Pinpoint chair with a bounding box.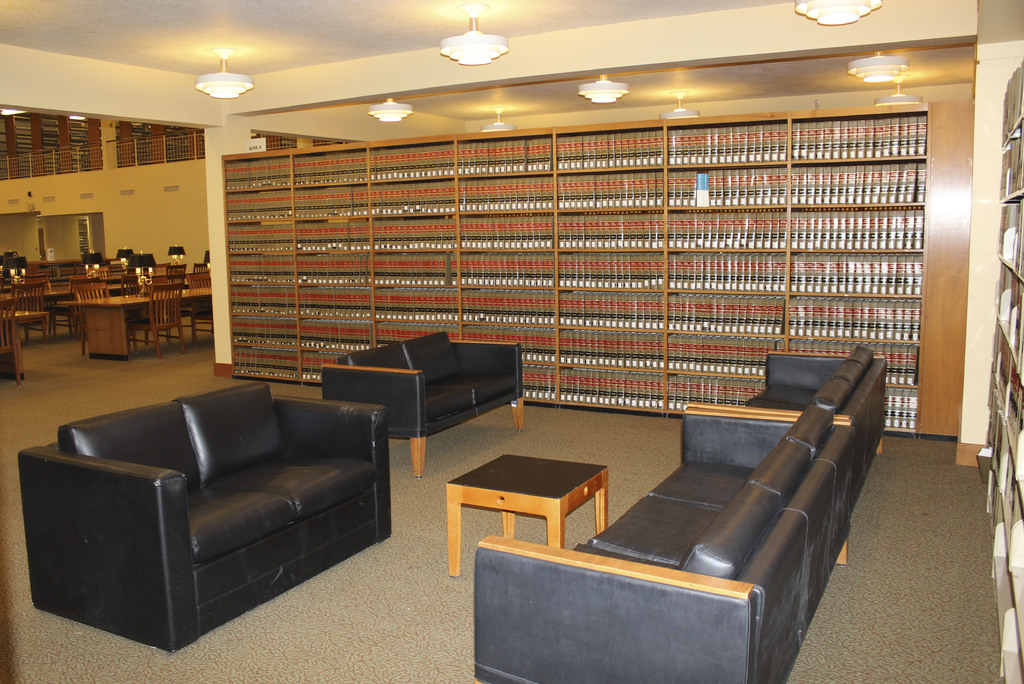
crop(129, 285, 179, 351).
